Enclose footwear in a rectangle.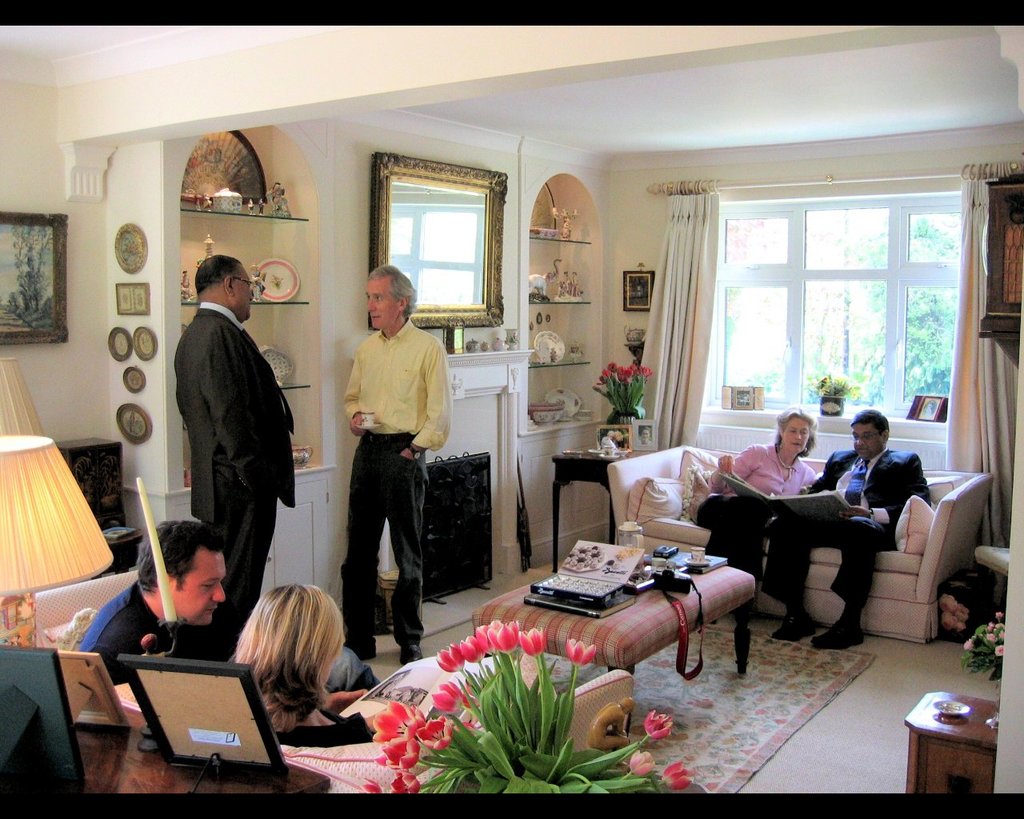
x1=810 y1=619 x2=861 y2=649.
